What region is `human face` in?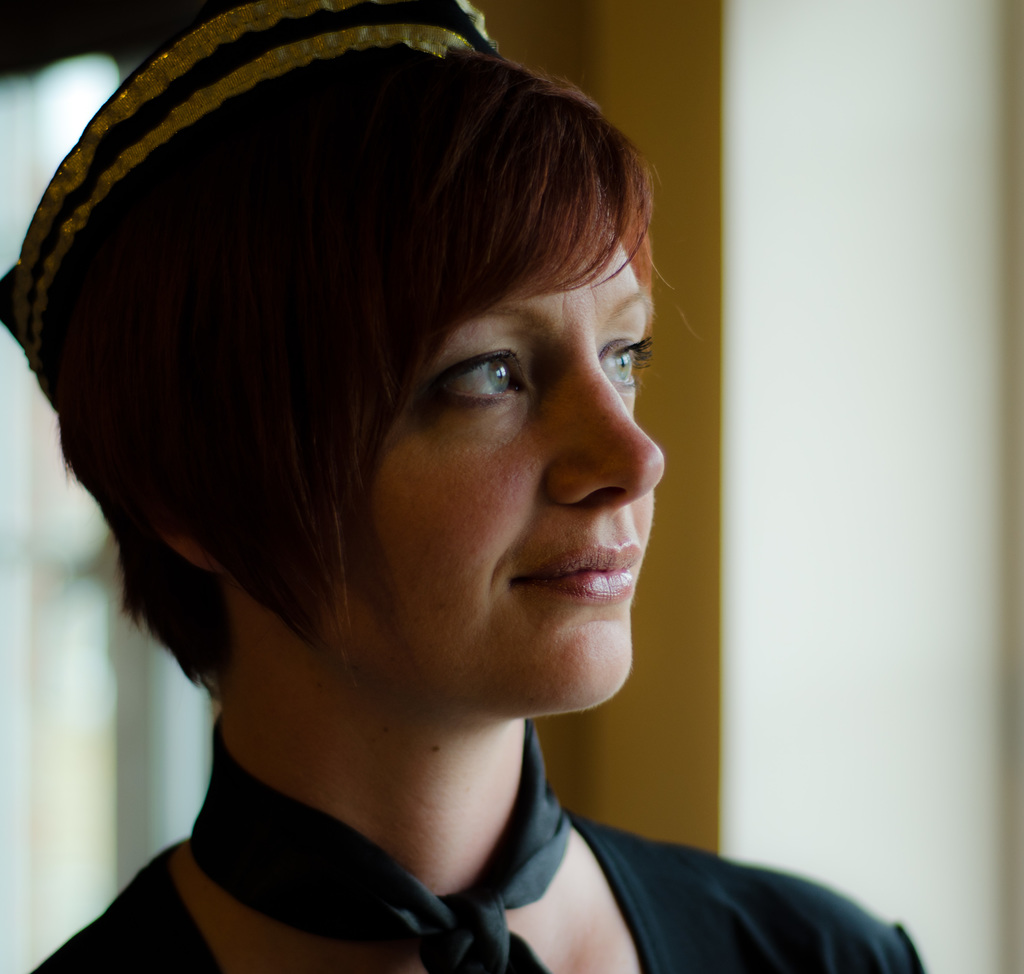
(327,223,666,710).
